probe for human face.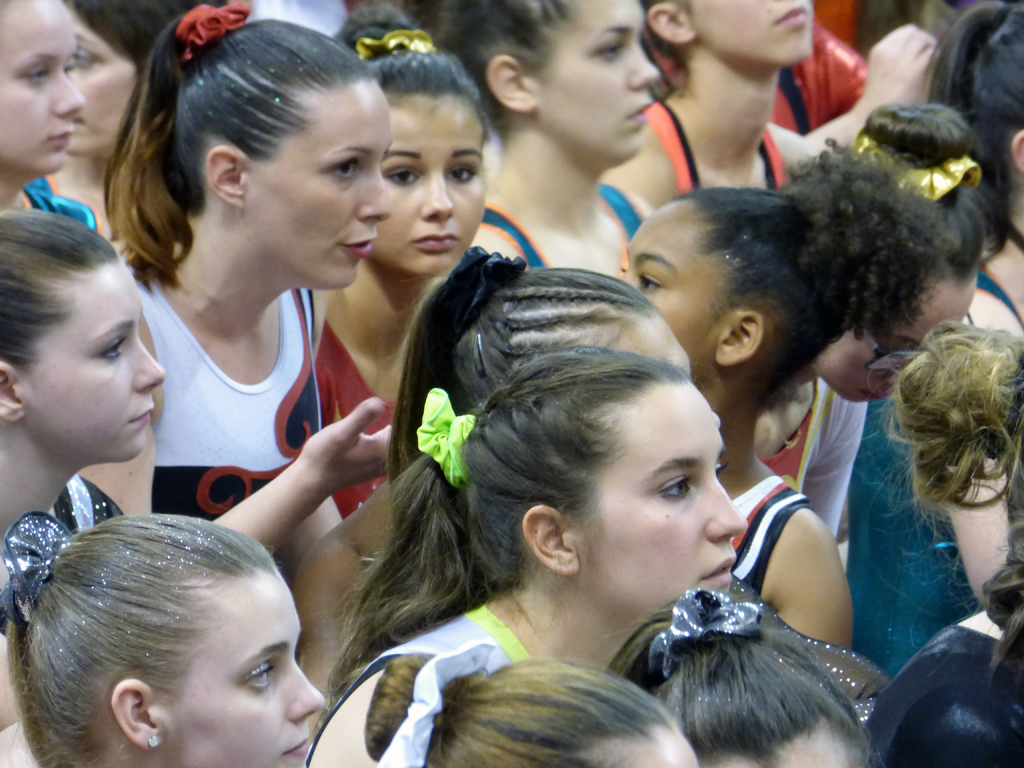
Probe result: locate(159, 578, 326, 767).
